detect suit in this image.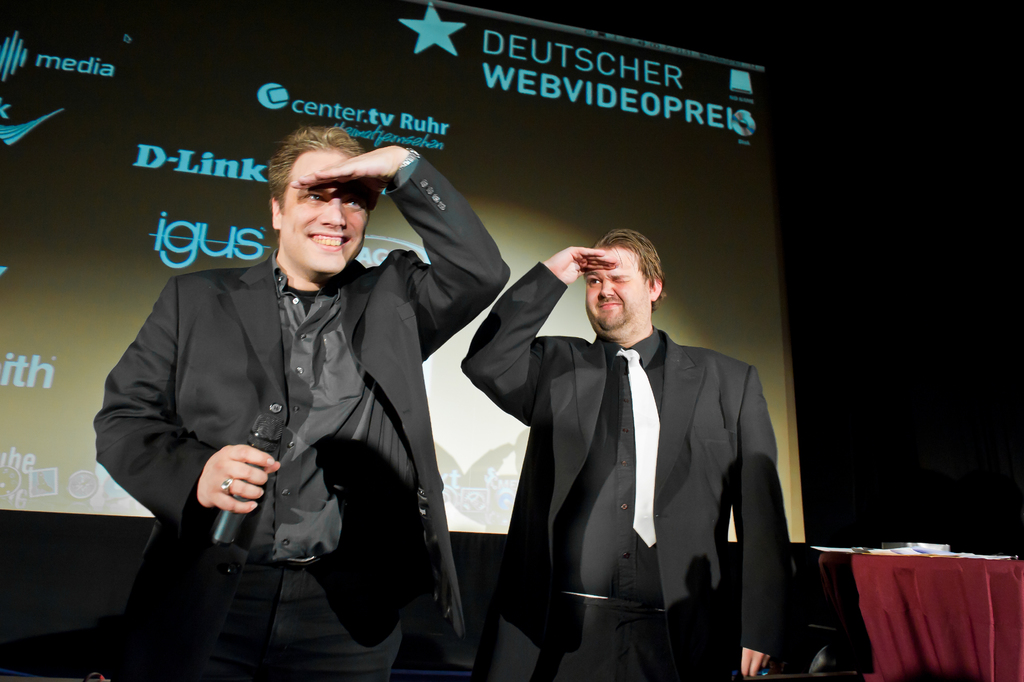
Detection: l=483, t=234, r=799, b=678.
